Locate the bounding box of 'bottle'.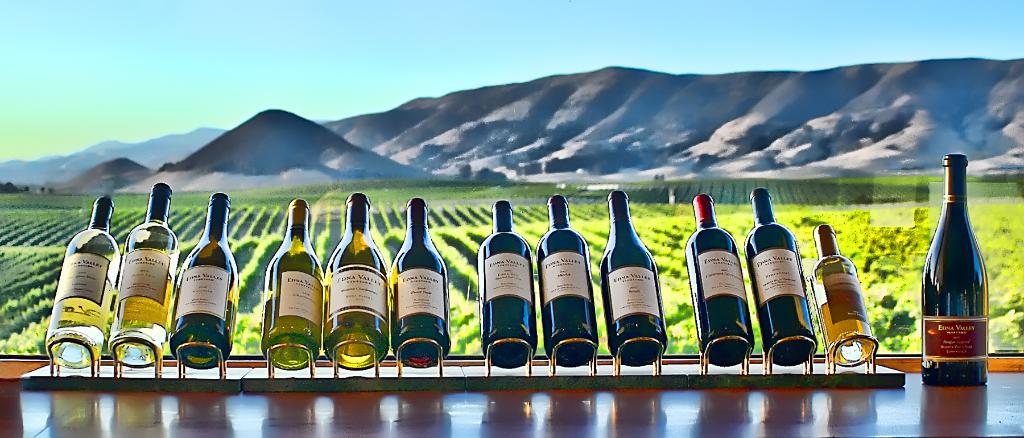
Bounding box: detection(258, 200, 326, 371).
